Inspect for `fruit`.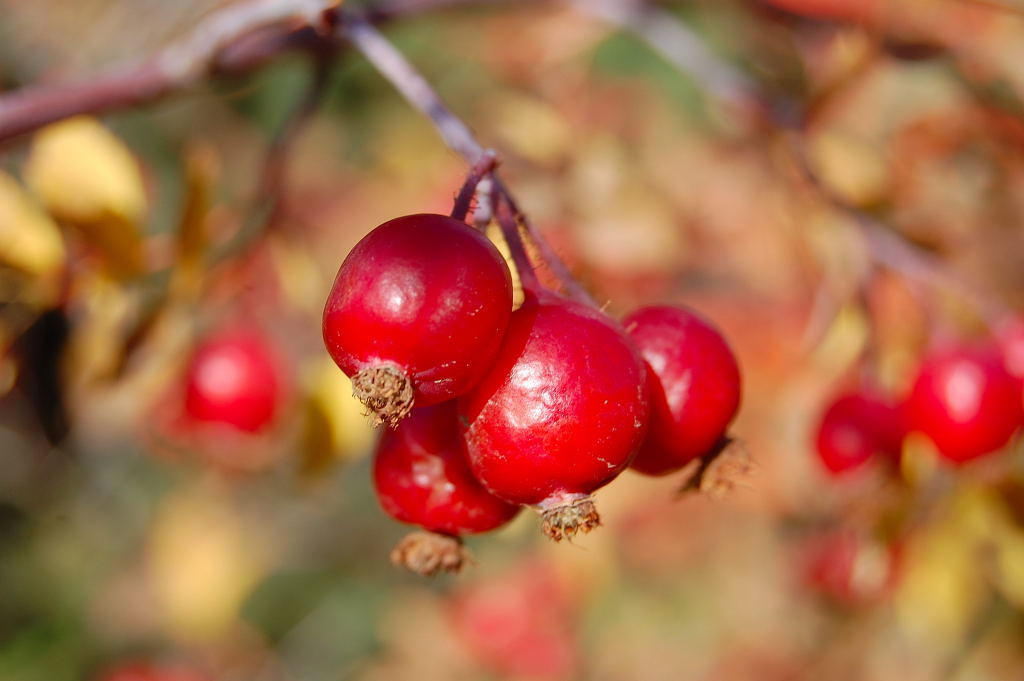
Inspection: {"x1": 620, "y1": 297, "x2": 752, "y2": 495}.
